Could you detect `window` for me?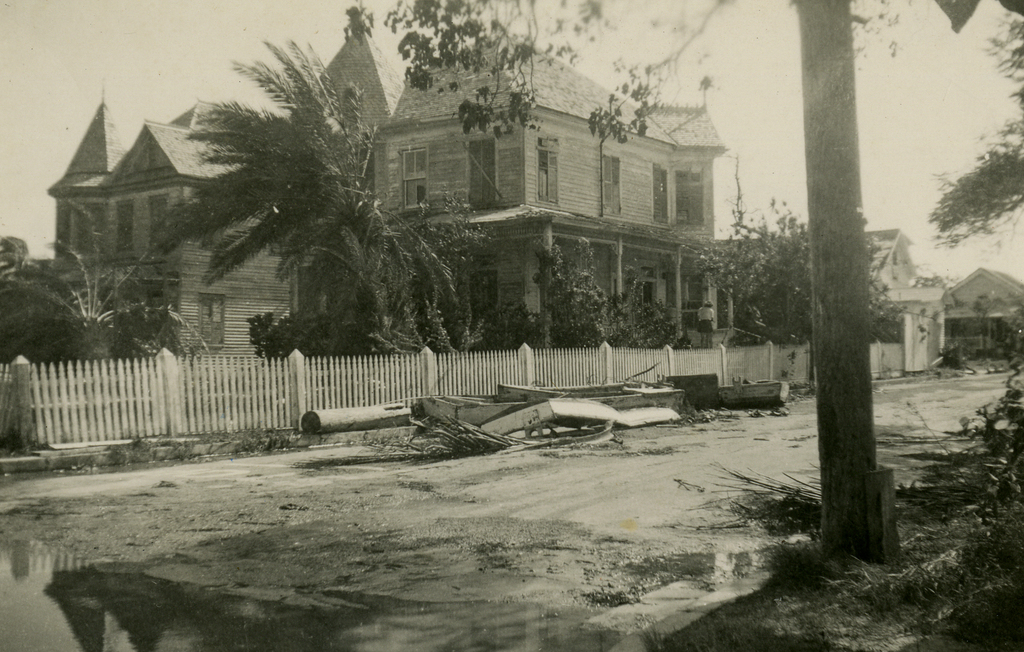
Detection result: select_region(650, 145, 712, 231).
